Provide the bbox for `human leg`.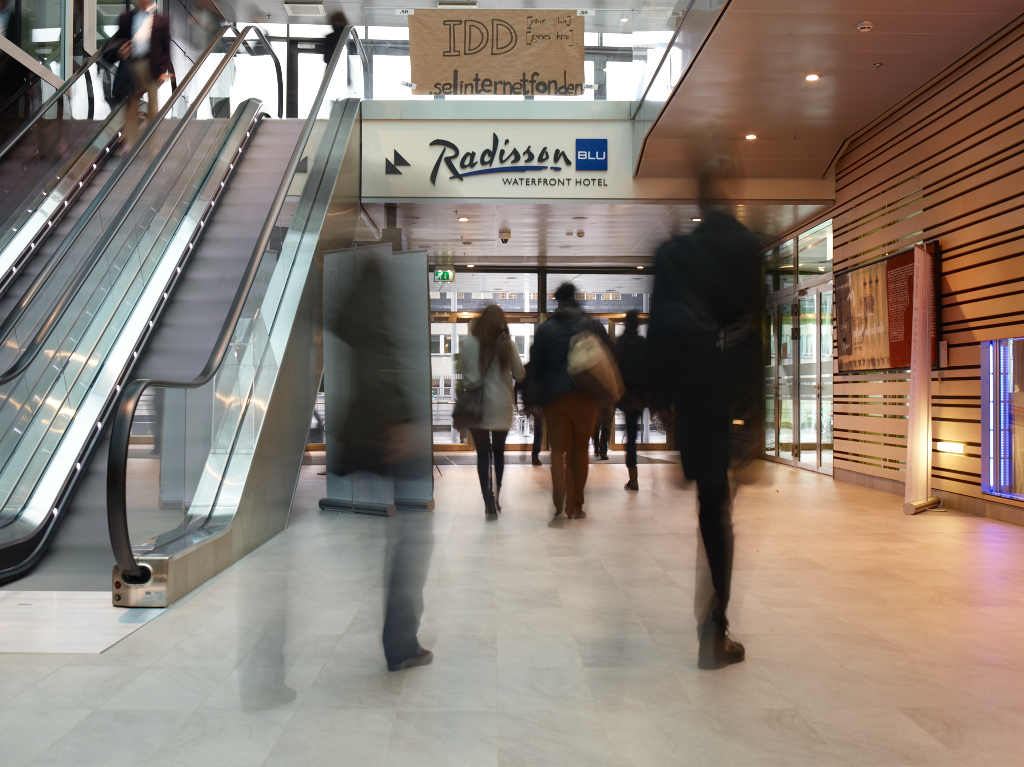
bbox=[383, 448, 438, 668].
